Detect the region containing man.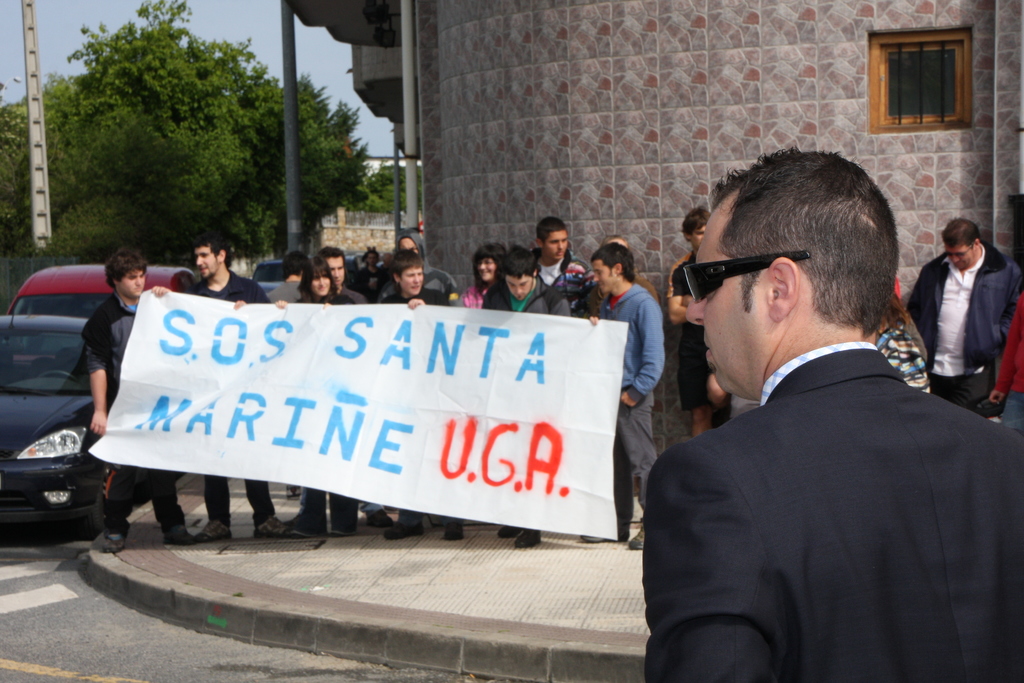
633/154/1011/680.
